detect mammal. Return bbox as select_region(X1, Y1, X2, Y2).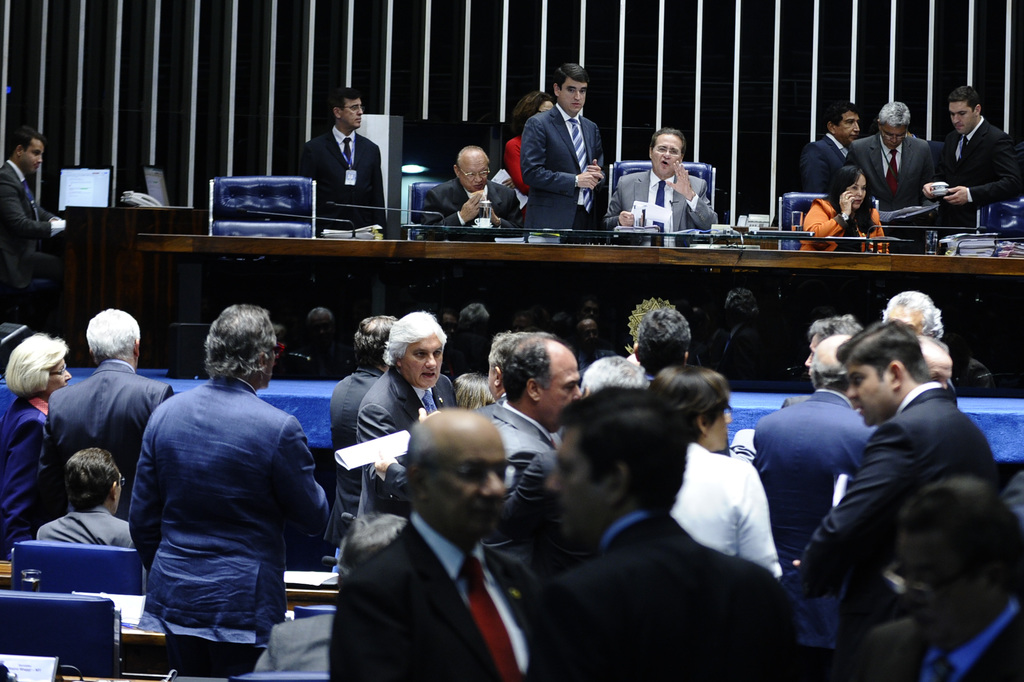
select_region(421, 144, 525, 240).
